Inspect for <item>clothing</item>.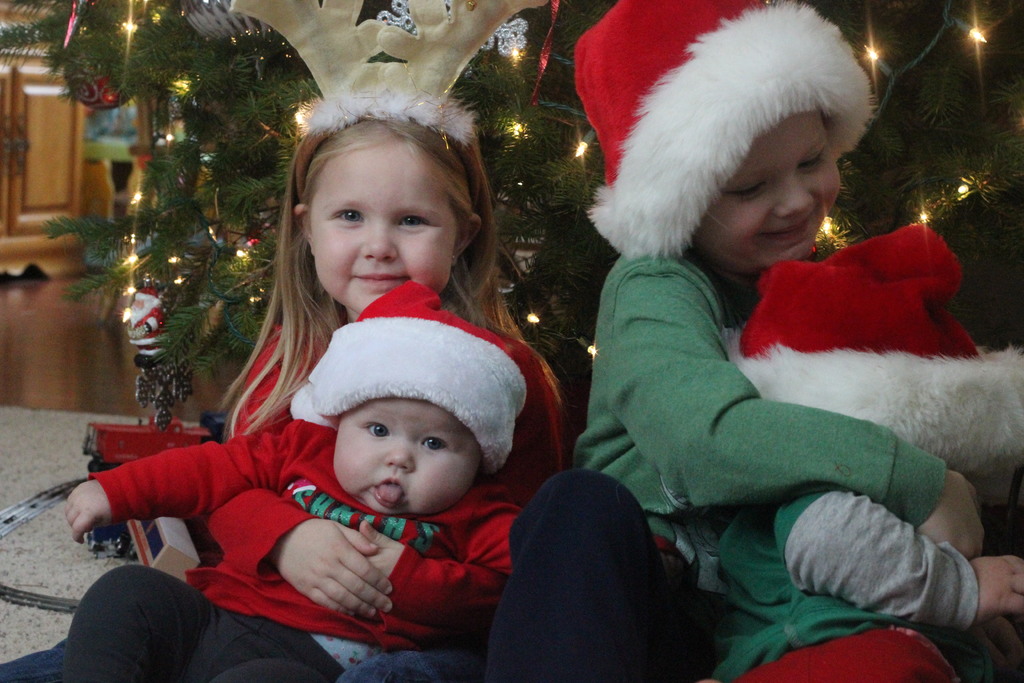
Inspection: select_region(493, 234, 945, 682).
